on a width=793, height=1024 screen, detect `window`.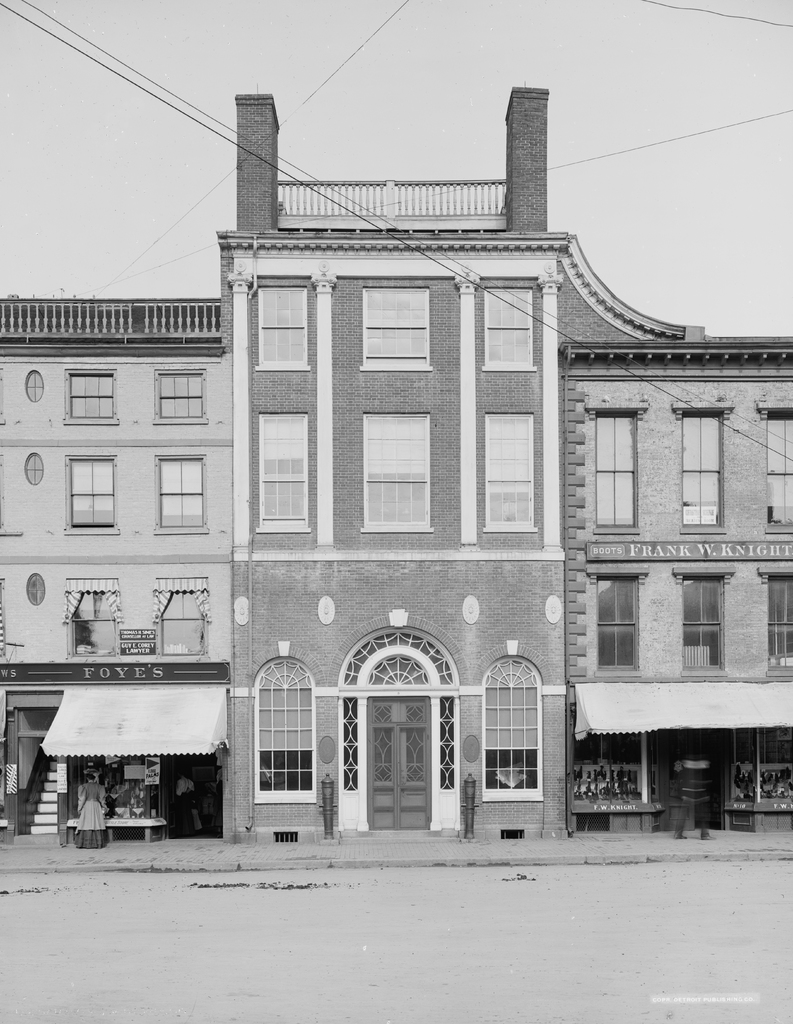
{"x1": 255, "y1": 284, "x2": 311, "y2": 370}.
